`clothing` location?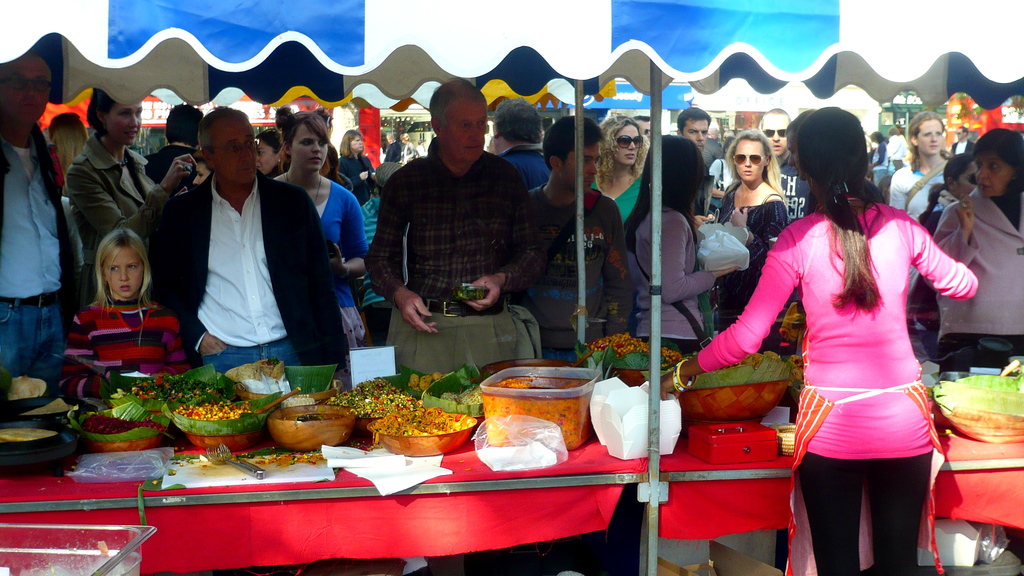
locate(0, 131, 112, 387)
